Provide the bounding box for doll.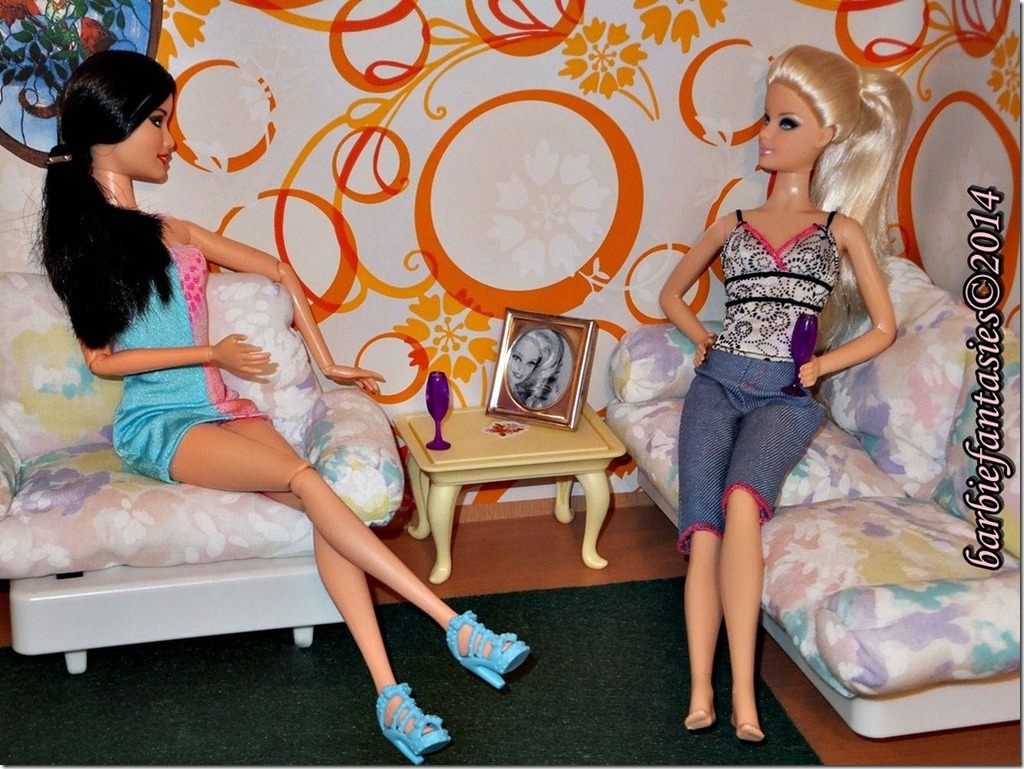
locate(646, 56, 939, 730).
